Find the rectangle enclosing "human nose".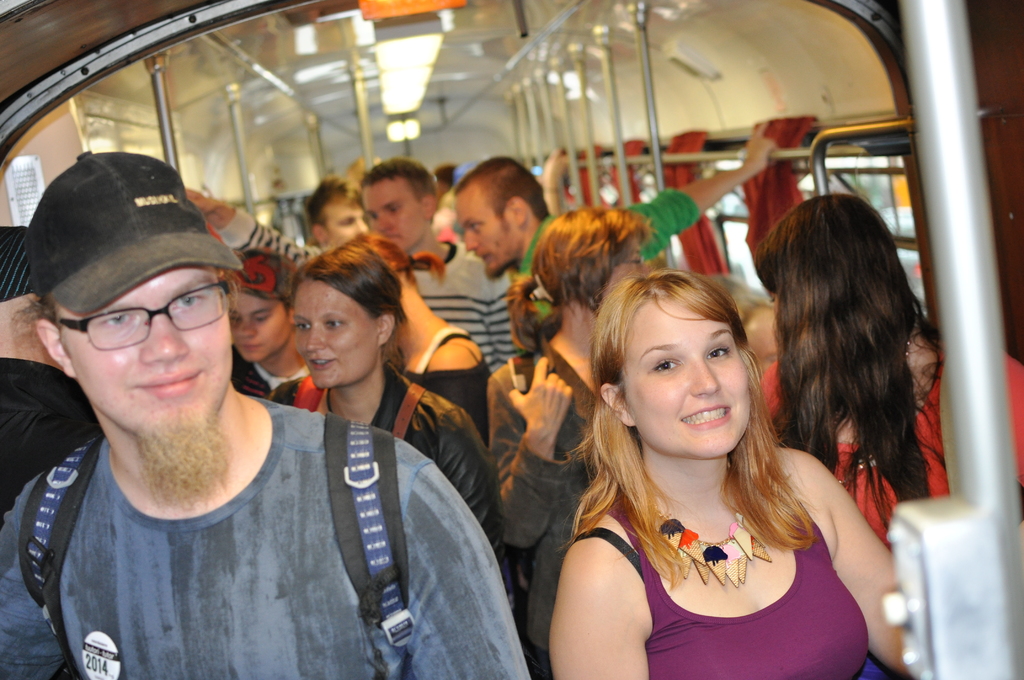
rect(308, 325, 326, 352).
